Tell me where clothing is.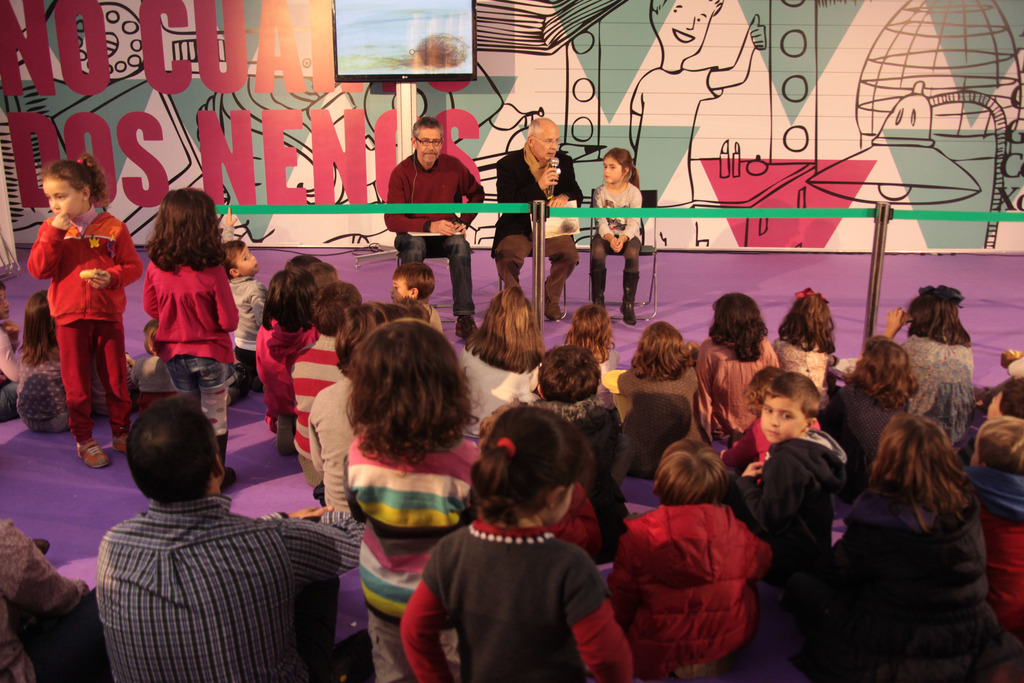
clothing is at detection(495, 146, 586, 315).
